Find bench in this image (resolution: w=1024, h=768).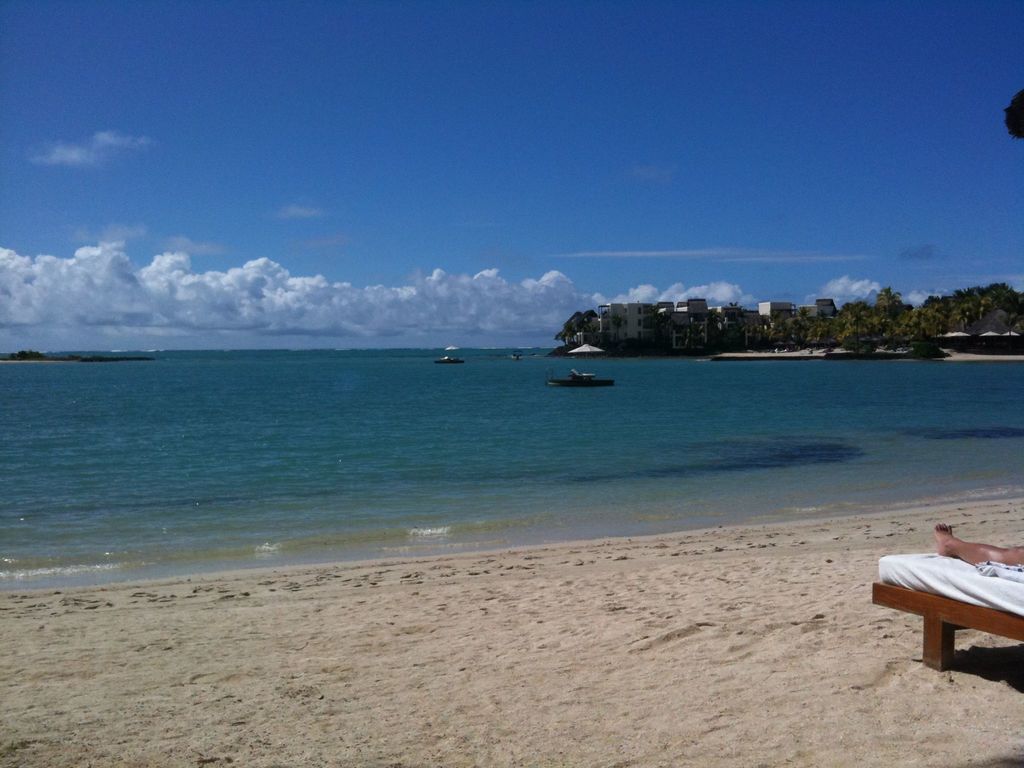
886, 541, 1023, 686.
